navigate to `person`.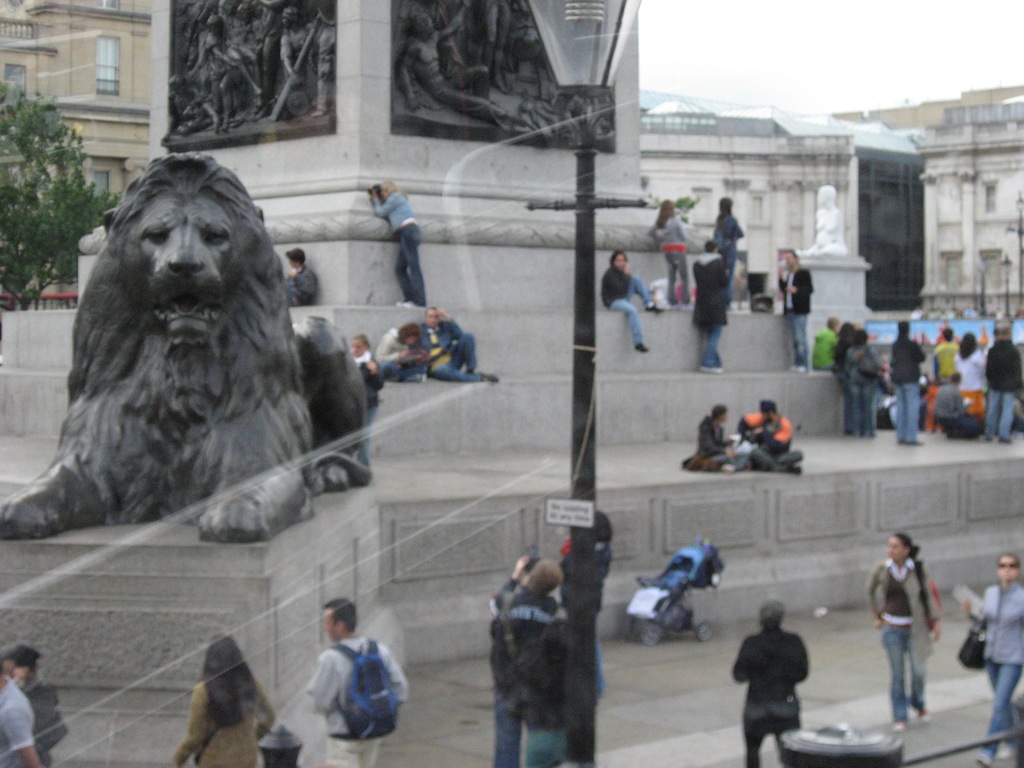
Navigation target: locate(775, 245, 819, 373).
